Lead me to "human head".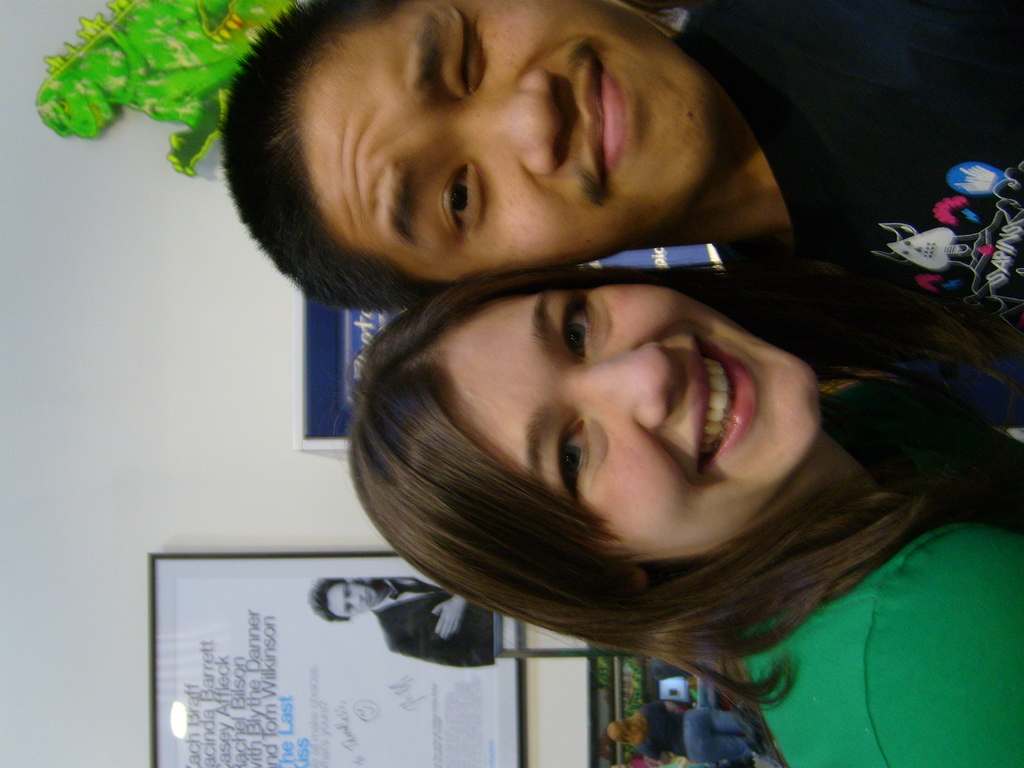
Lead to 221 0 719 313.
